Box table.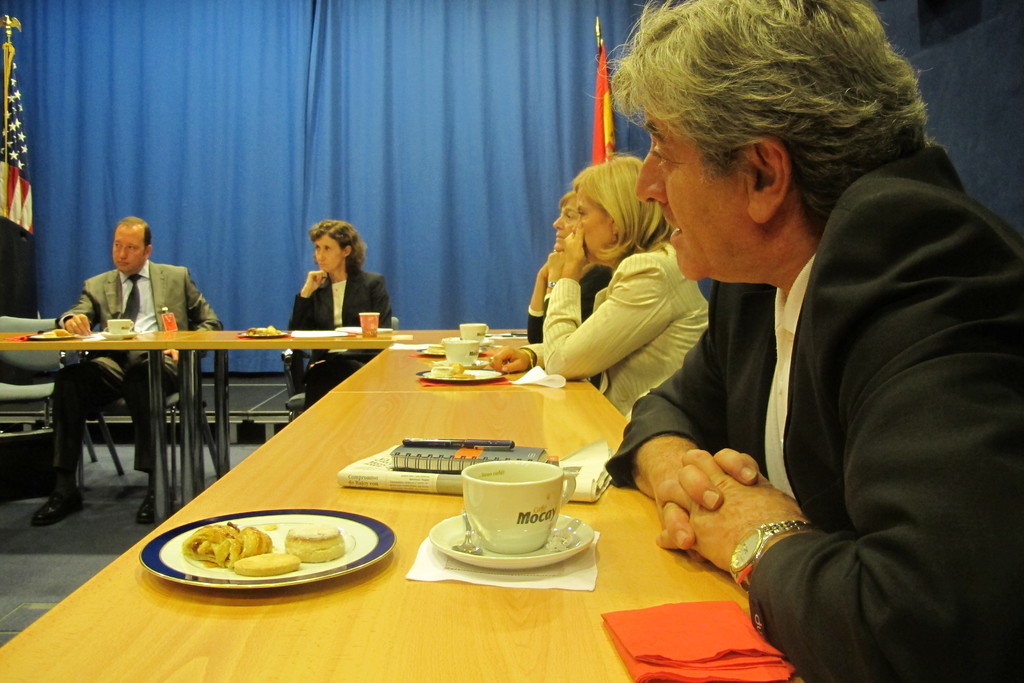
[left=341, top=325, right=593, bottom=384].
